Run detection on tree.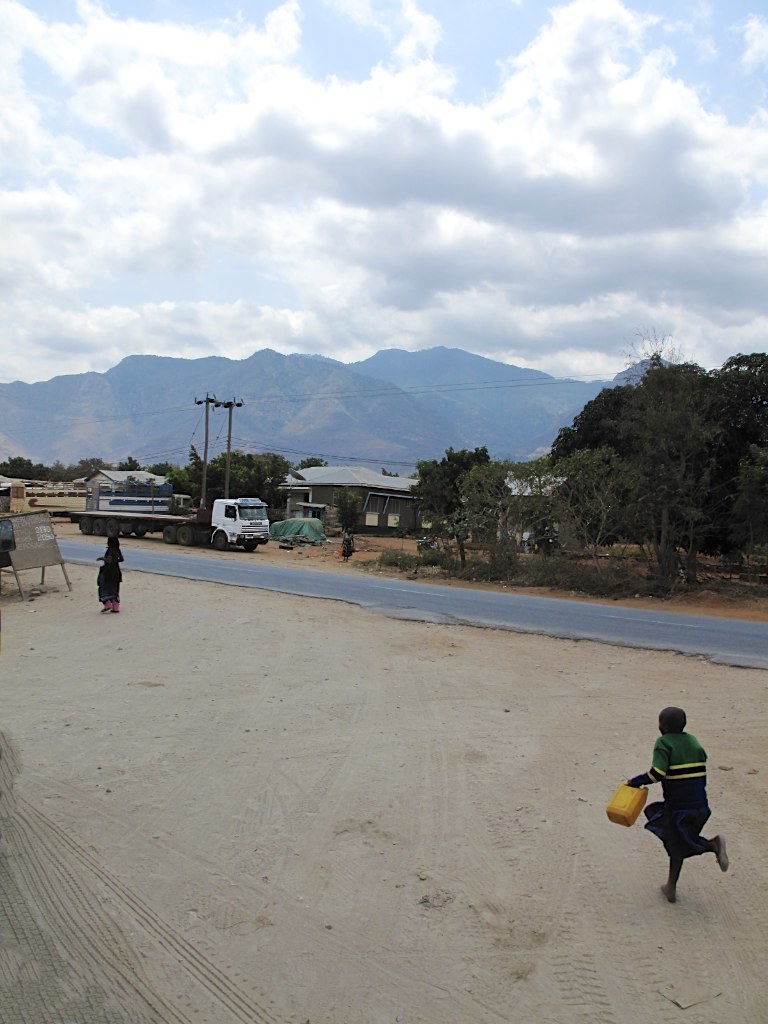
Result: pyautogui.locateOnScreen(114, 458, 158, 476).
